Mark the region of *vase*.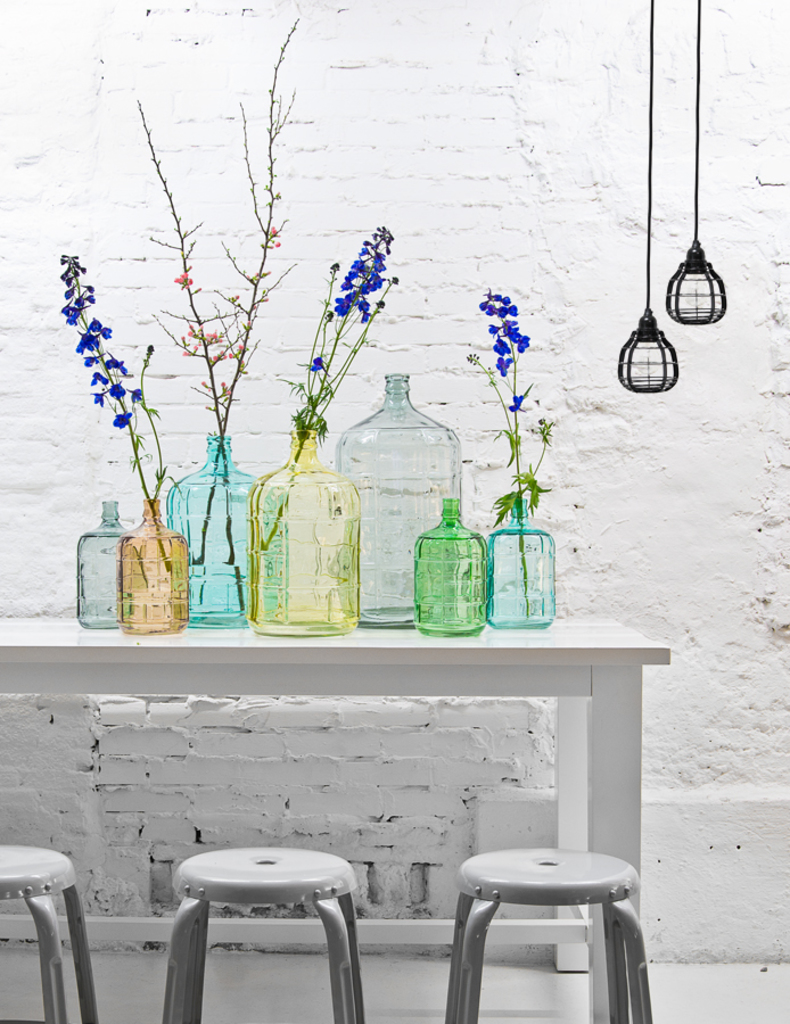
Region: rect(112, 493, 192, 635).
